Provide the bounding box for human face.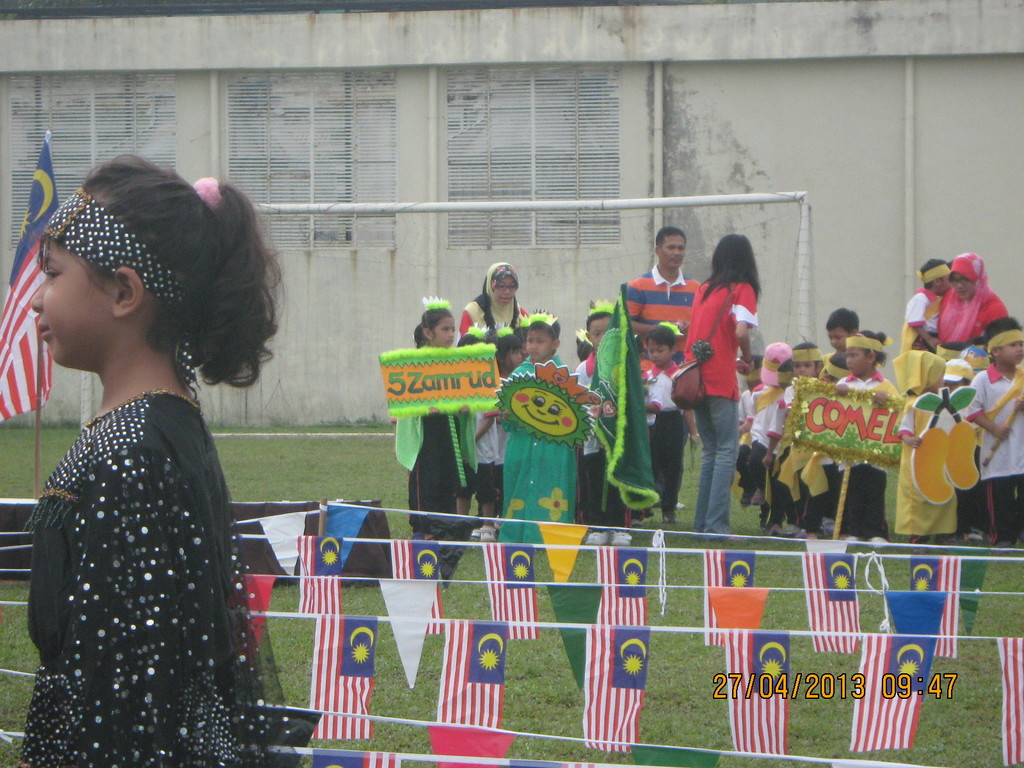
[420,307,461,359].
